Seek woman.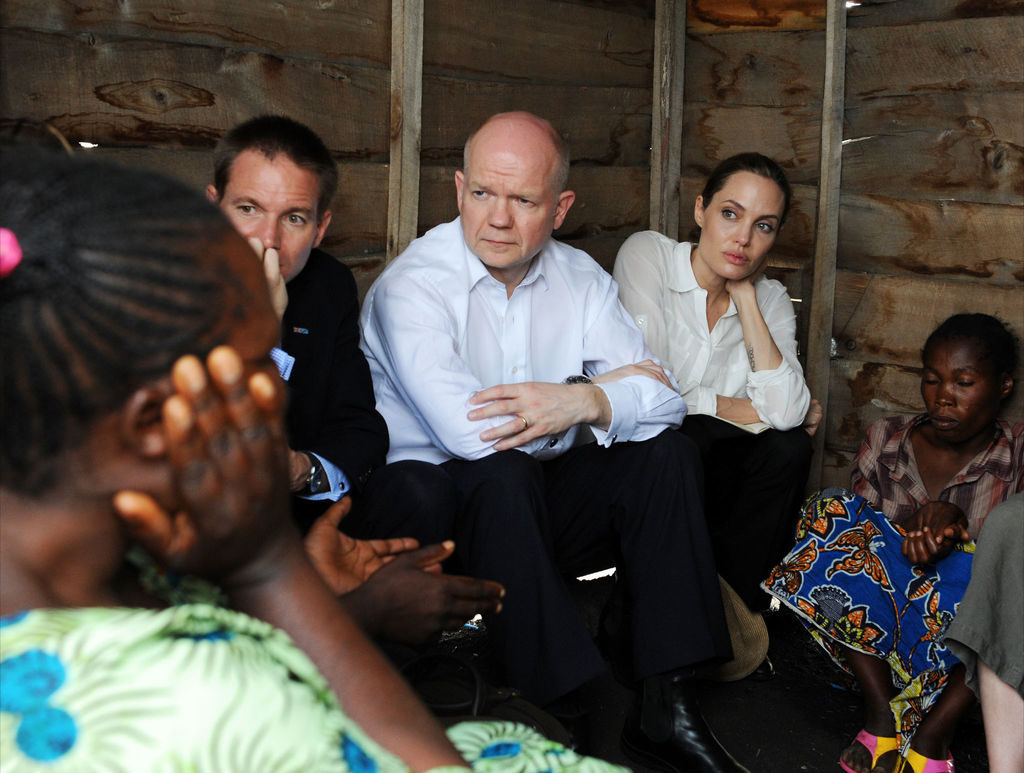
BBox(0, 159, 655, 772).
